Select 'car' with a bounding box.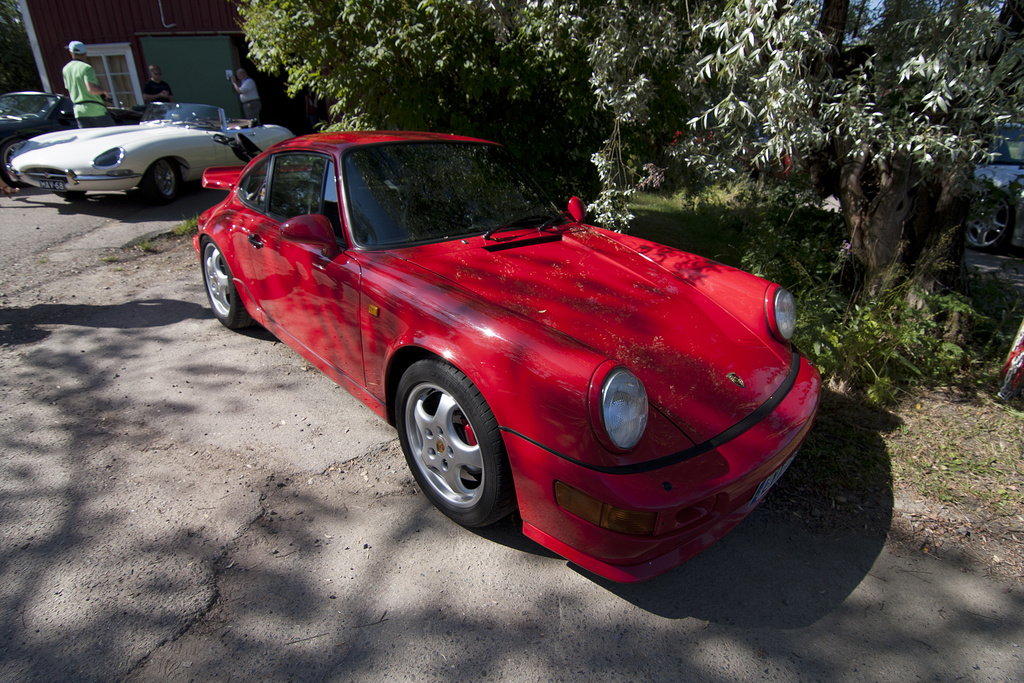
l=188, t=129, r=822, b=587.
